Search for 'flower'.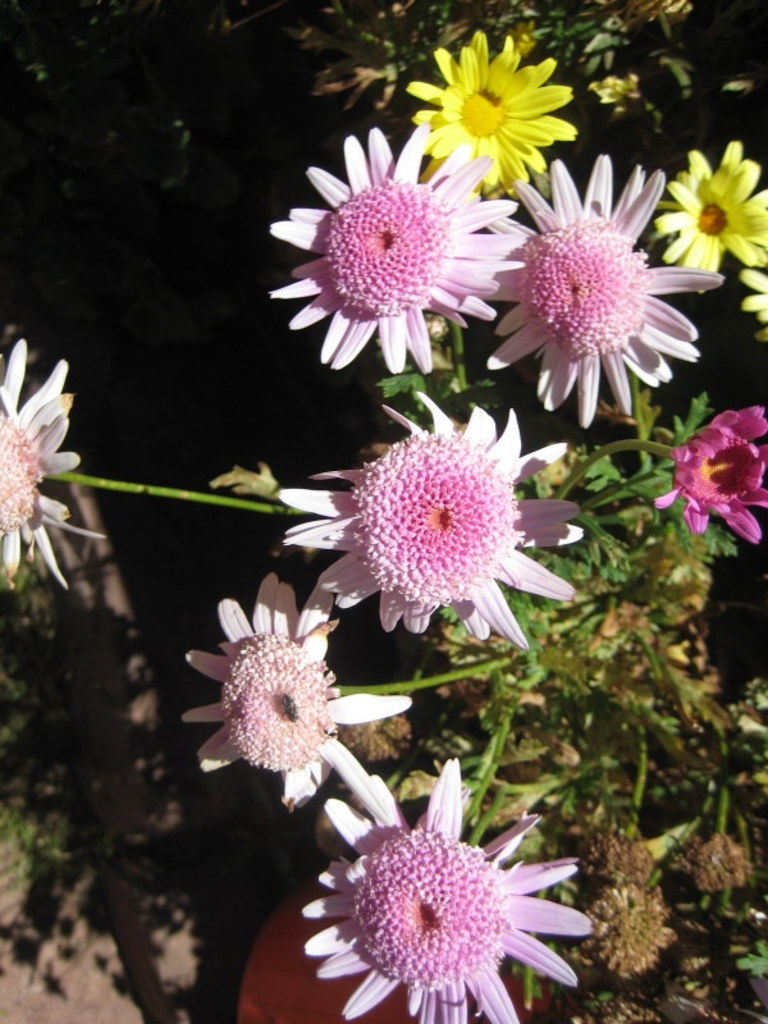
Found at bbox=[192, 571, 361, 797].
